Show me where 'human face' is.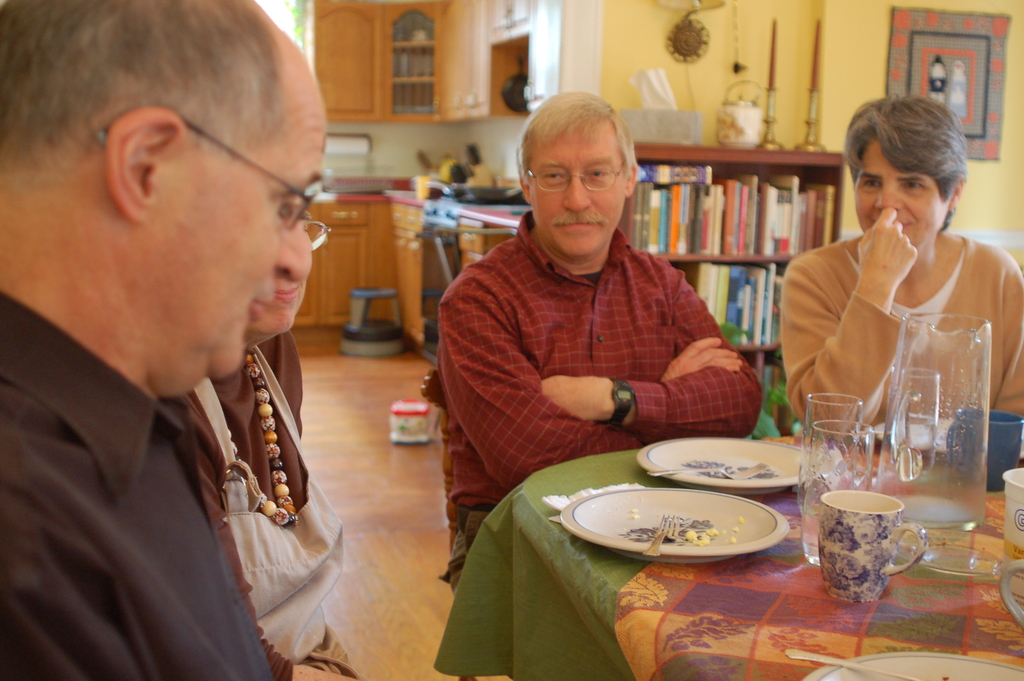
'human face' is at {"x1": 531, "y1": 122, "x2": 625, "y2": 255}.
